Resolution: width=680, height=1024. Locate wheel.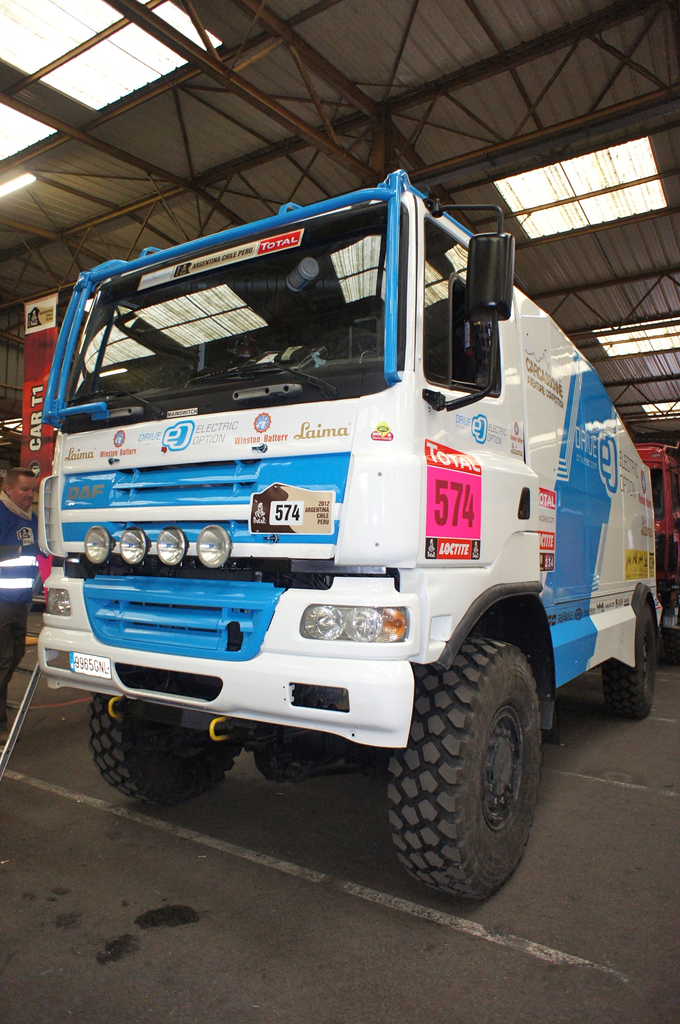
bbox=(602, 586, 665, 717).
